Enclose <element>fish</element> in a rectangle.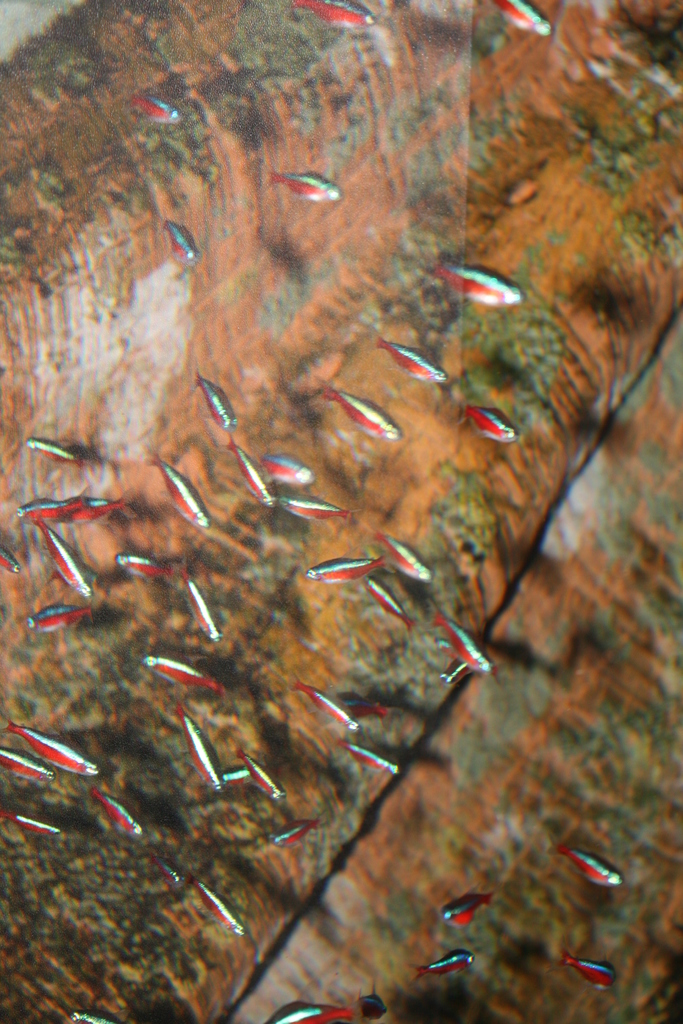
x1=64 y1=495 x2=127 y2=522.
